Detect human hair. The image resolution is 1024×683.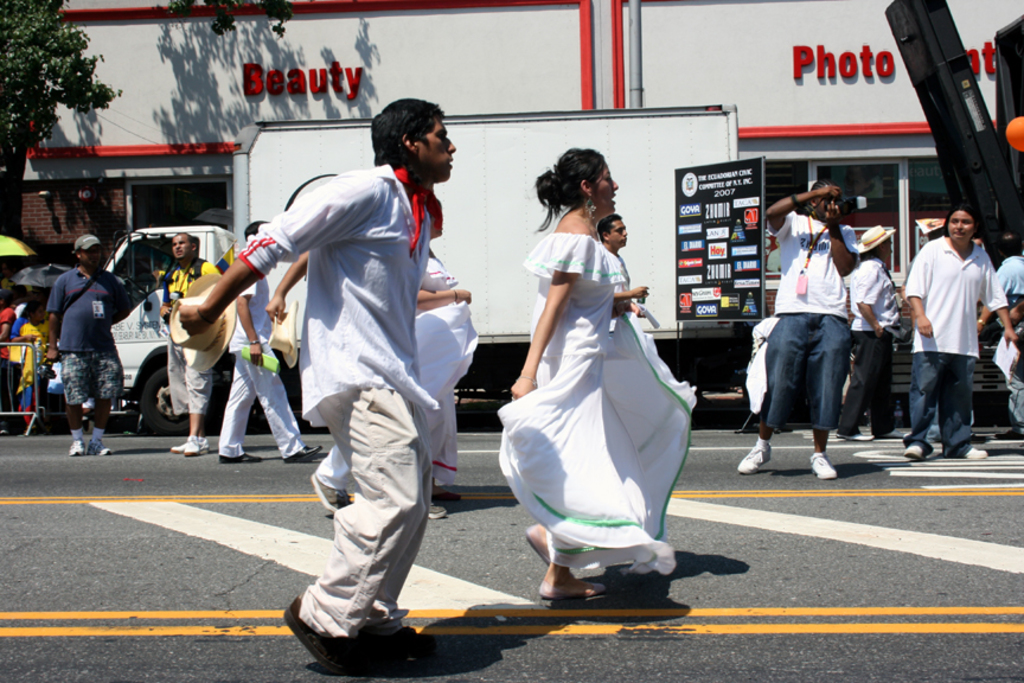
{"left": 811, "top": 181, "right": 834, "bottom": 204}.
